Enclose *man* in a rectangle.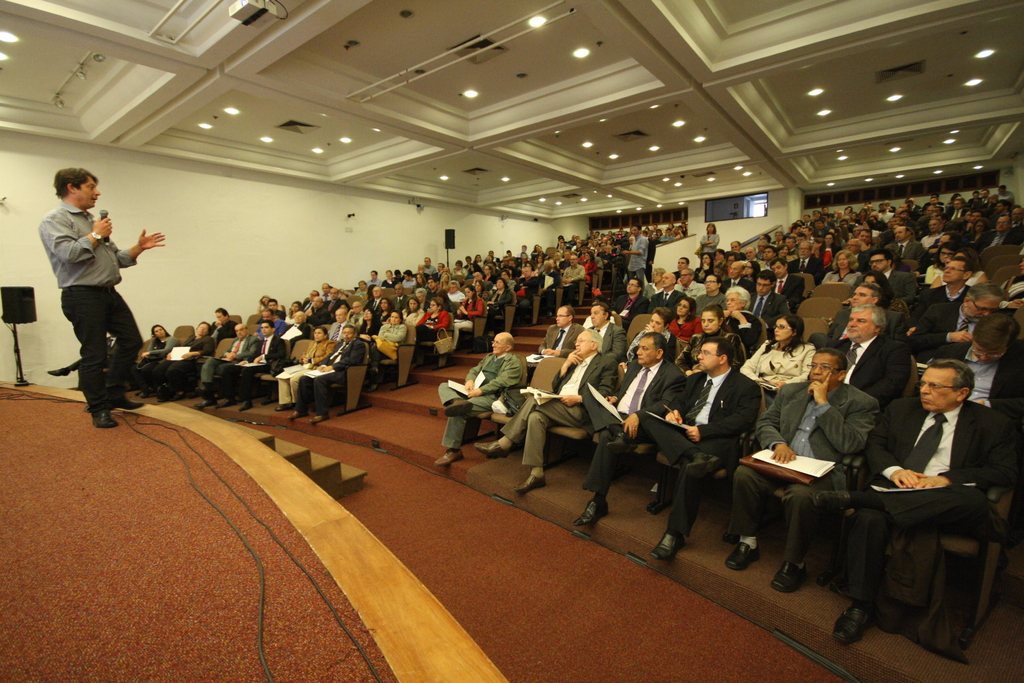
l=514, t=331, r=615, b=494.
